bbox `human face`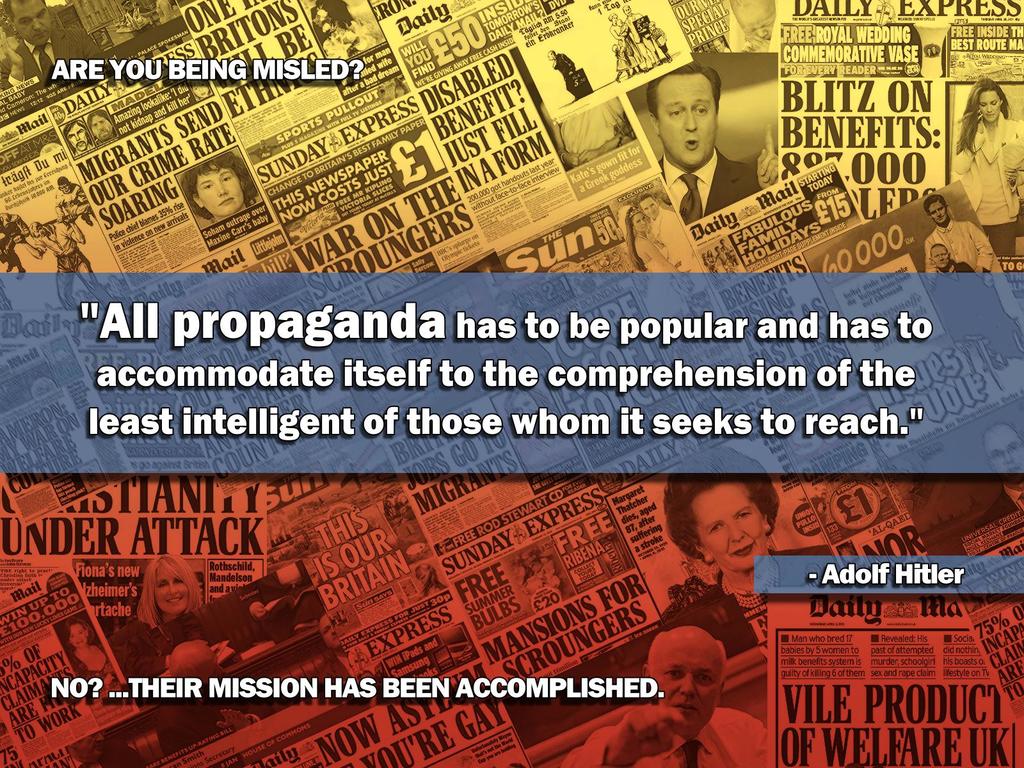
x1=15 y1=0 x2=50 y2=44
